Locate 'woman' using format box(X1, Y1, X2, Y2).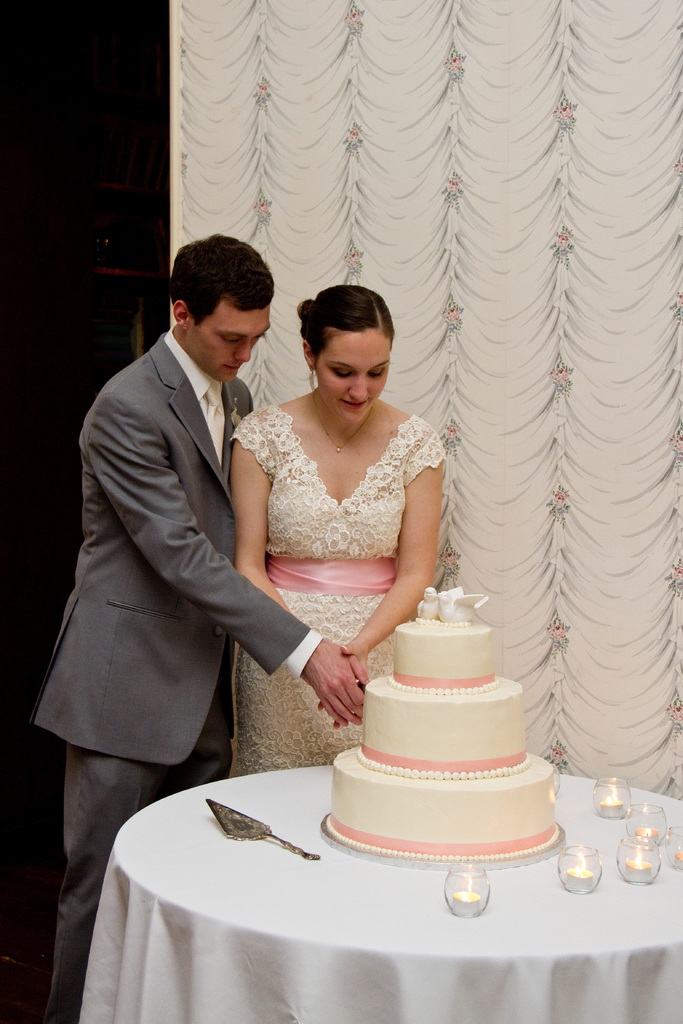
box(202, 272, 480, 814).
